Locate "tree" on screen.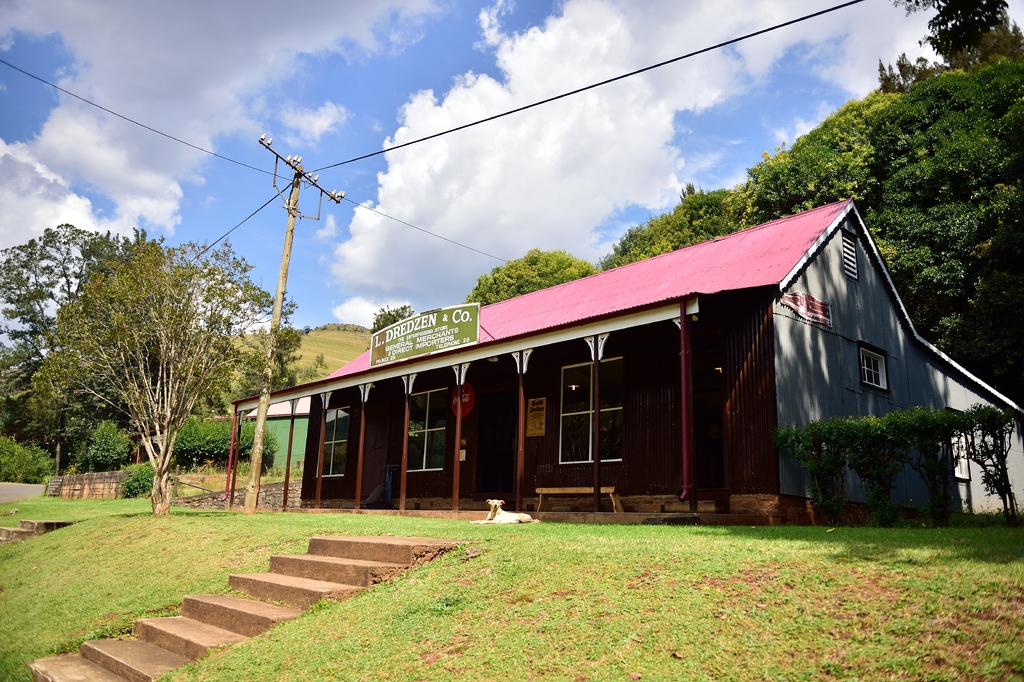
On screen at (left=31, top=197, right=269, bottom=519).
